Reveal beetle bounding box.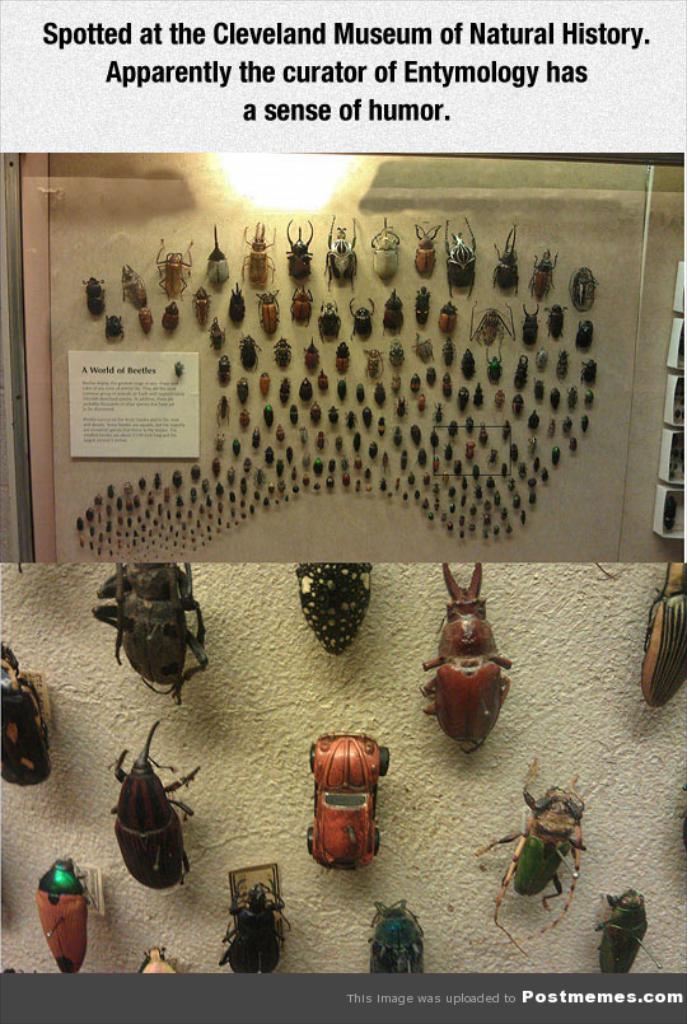
Revealed: locate(514, 355, 528, 387).
